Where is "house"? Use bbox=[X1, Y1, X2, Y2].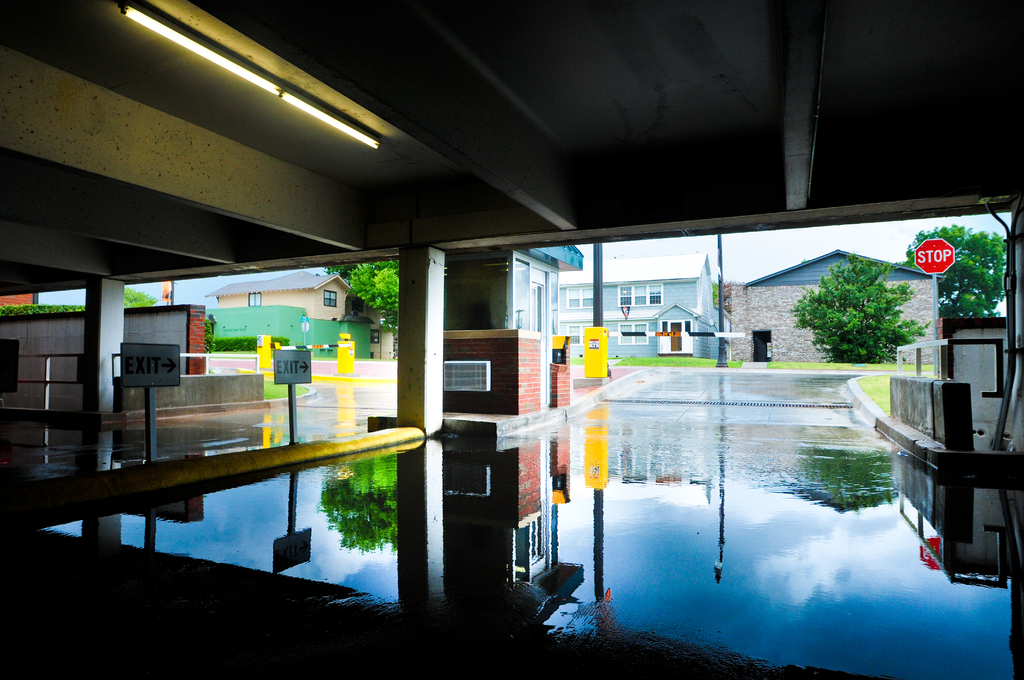
bbox=[561, 256, 724, 361].
